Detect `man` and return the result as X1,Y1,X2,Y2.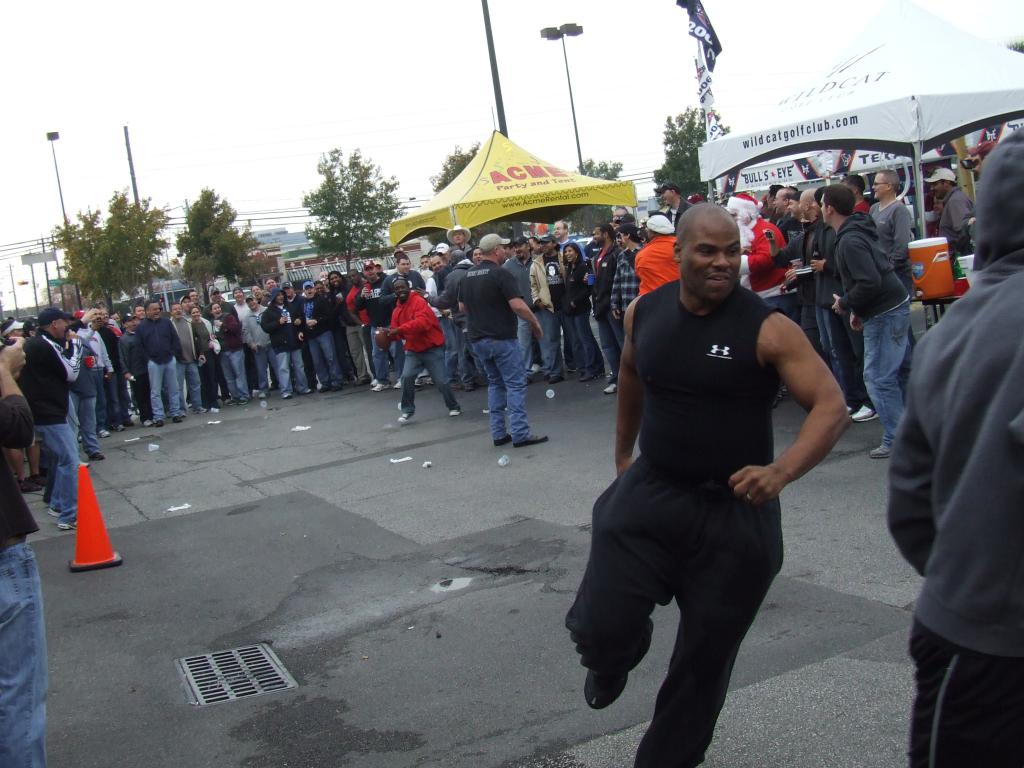
394,253,426,294.
